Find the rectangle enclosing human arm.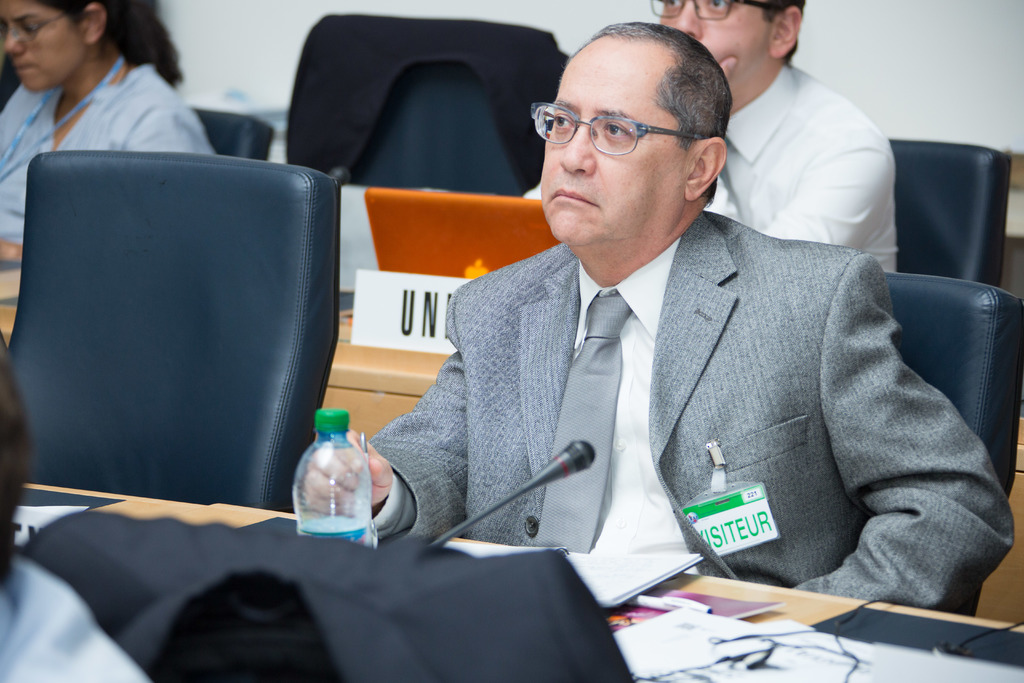
(788, 272, 1004, 613).
